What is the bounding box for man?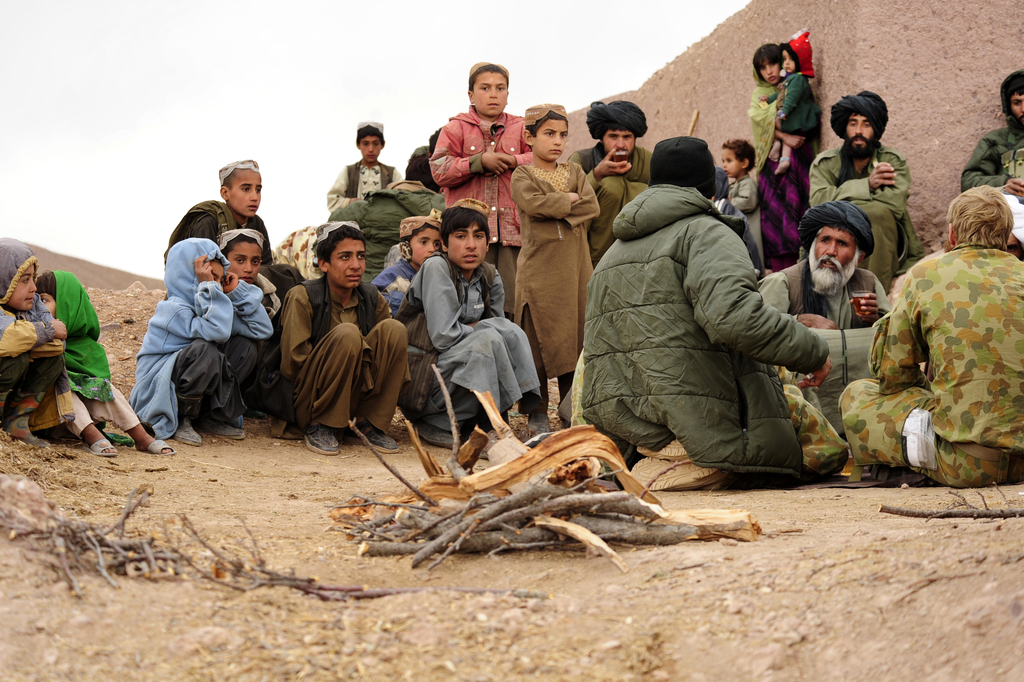
{"x1": 758, "y1": 201, "x2": 891, "y2": 422}.
